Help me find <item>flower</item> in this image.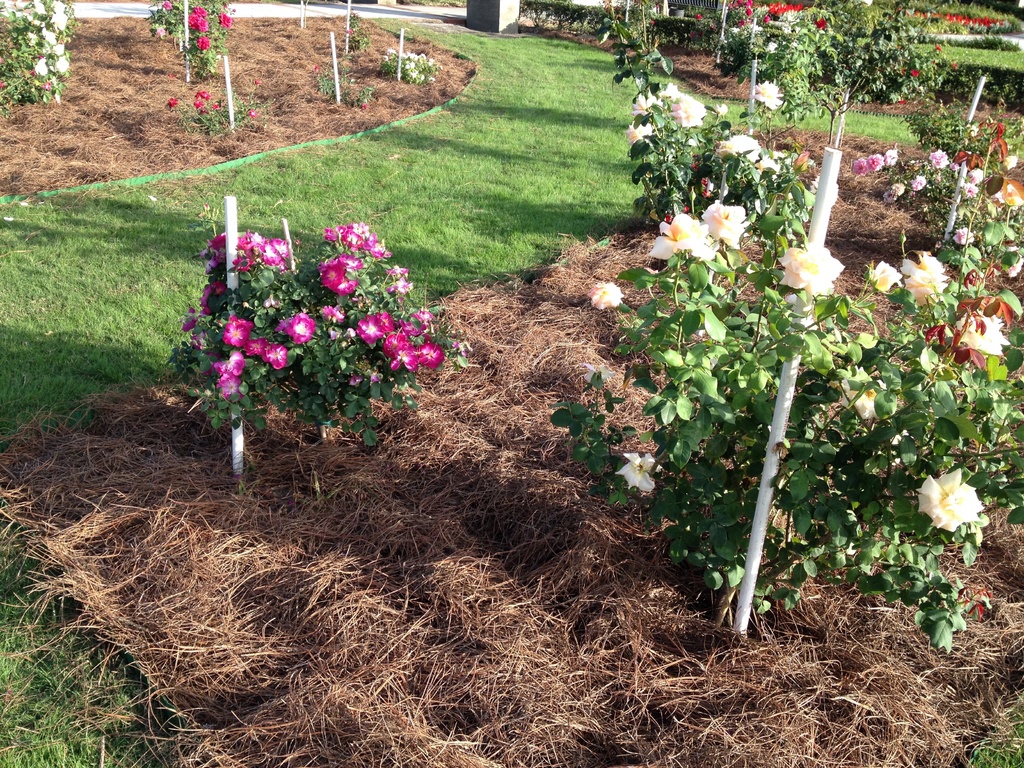
Found it: crop(699, 202, 744, 252).
